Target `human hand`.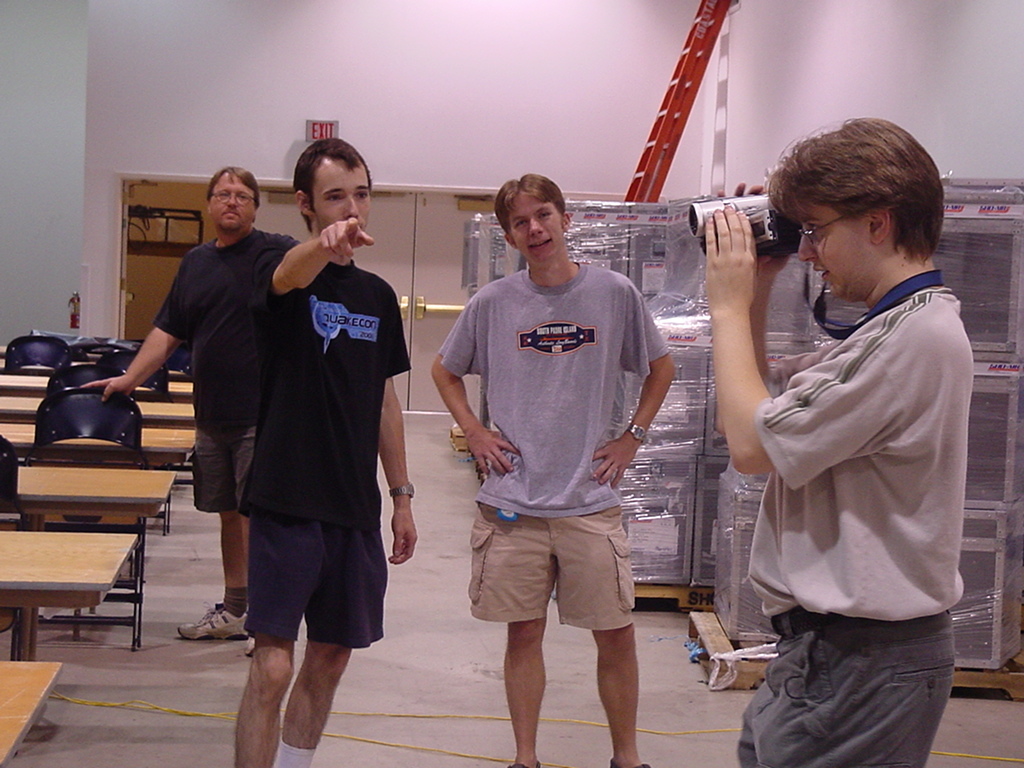
Target region: box(756, 255, 793, 286).
